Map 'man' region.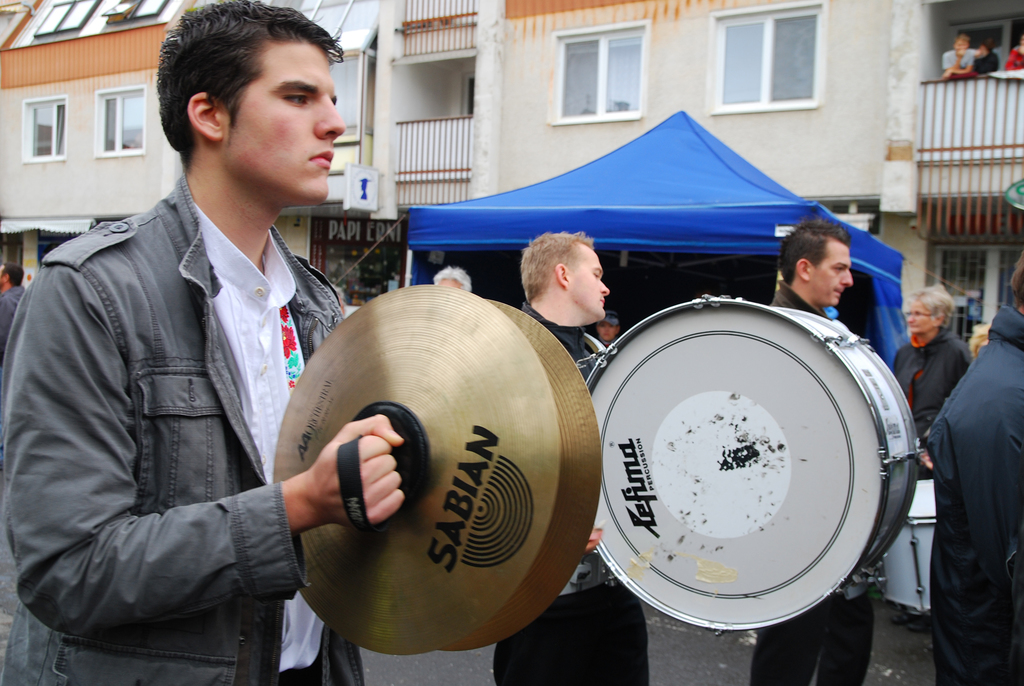
Mapped to (596, 311, 620, 345).
